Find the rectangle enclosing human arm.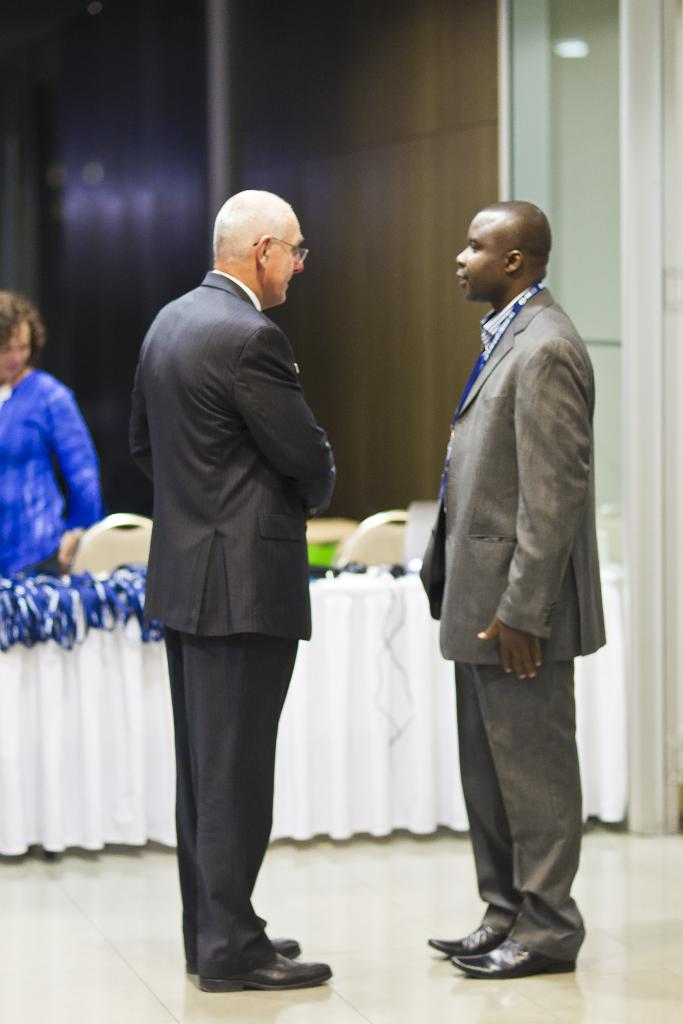
select_region(29, 380, 99, 564).
